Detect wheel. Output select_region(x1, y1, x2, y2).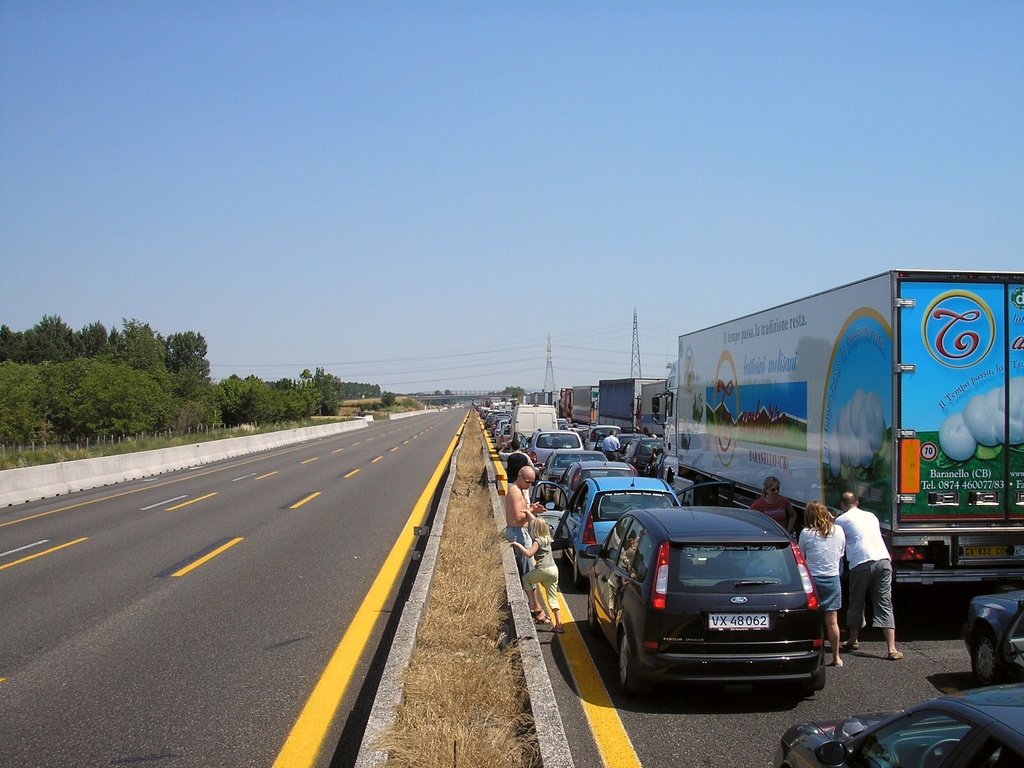
select_region(583, 590, 599, 634).
